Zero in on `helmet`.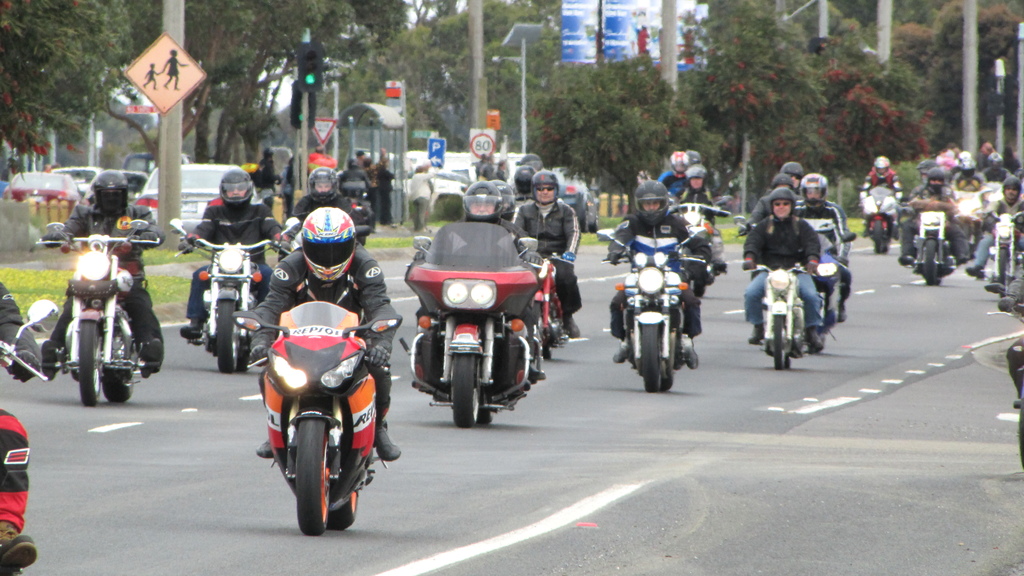
Zeroed in: bbox=(687, 164, 708, 194).
